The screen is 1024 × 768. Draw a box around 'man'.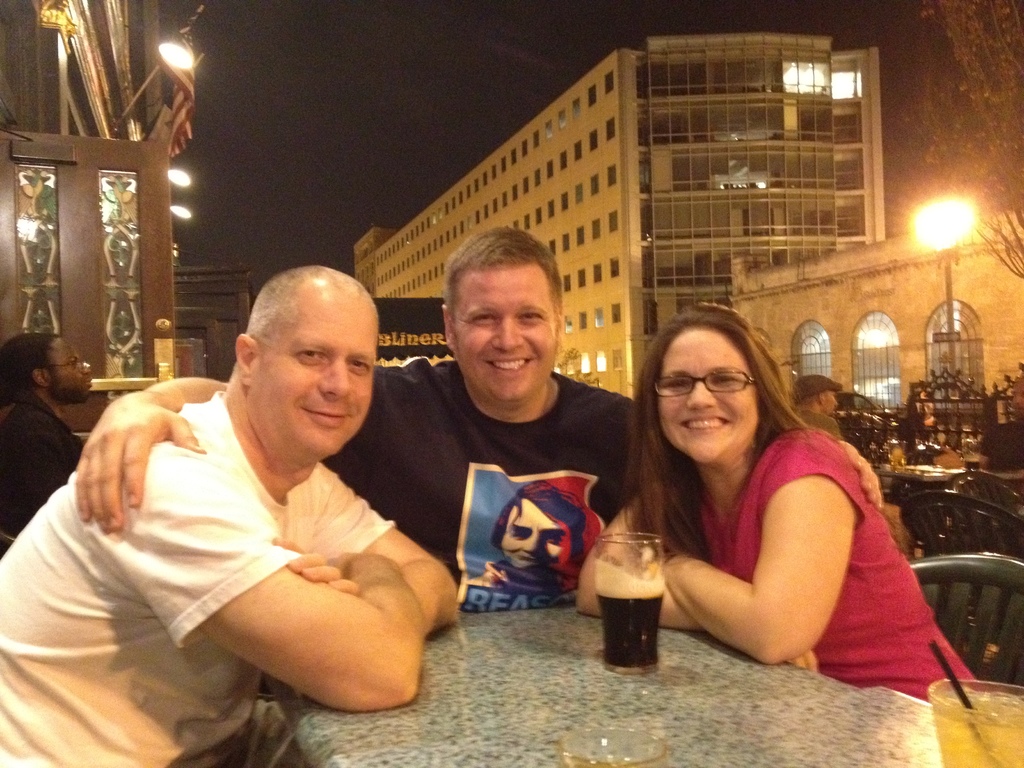
792:373:847:436.
